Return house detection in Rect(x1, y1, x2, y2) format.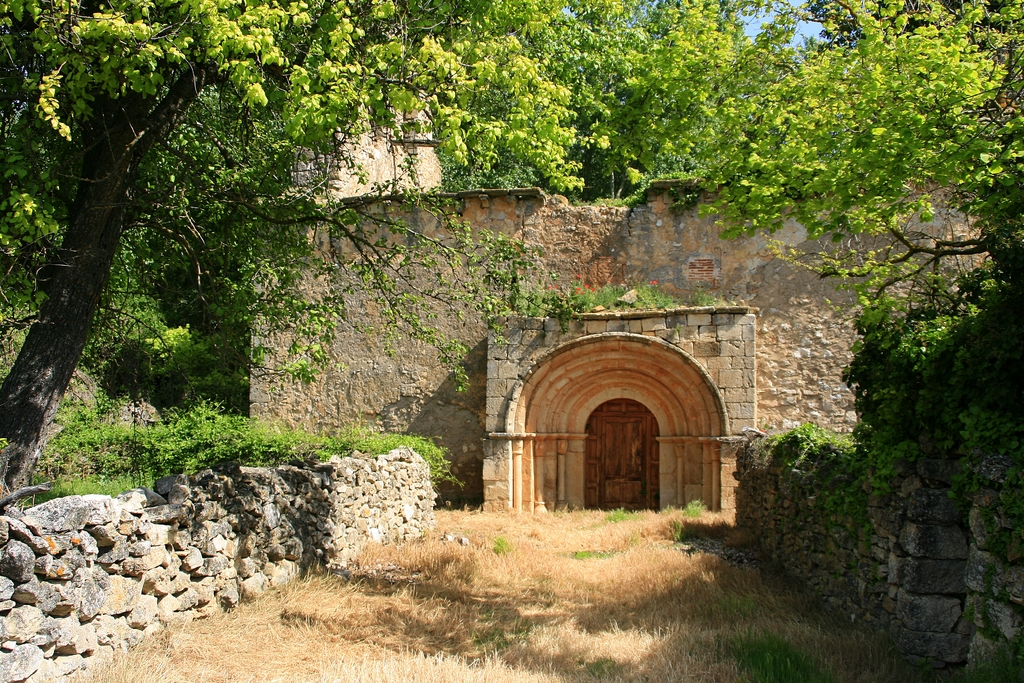
Rect(244, 111, 1001, 518).
